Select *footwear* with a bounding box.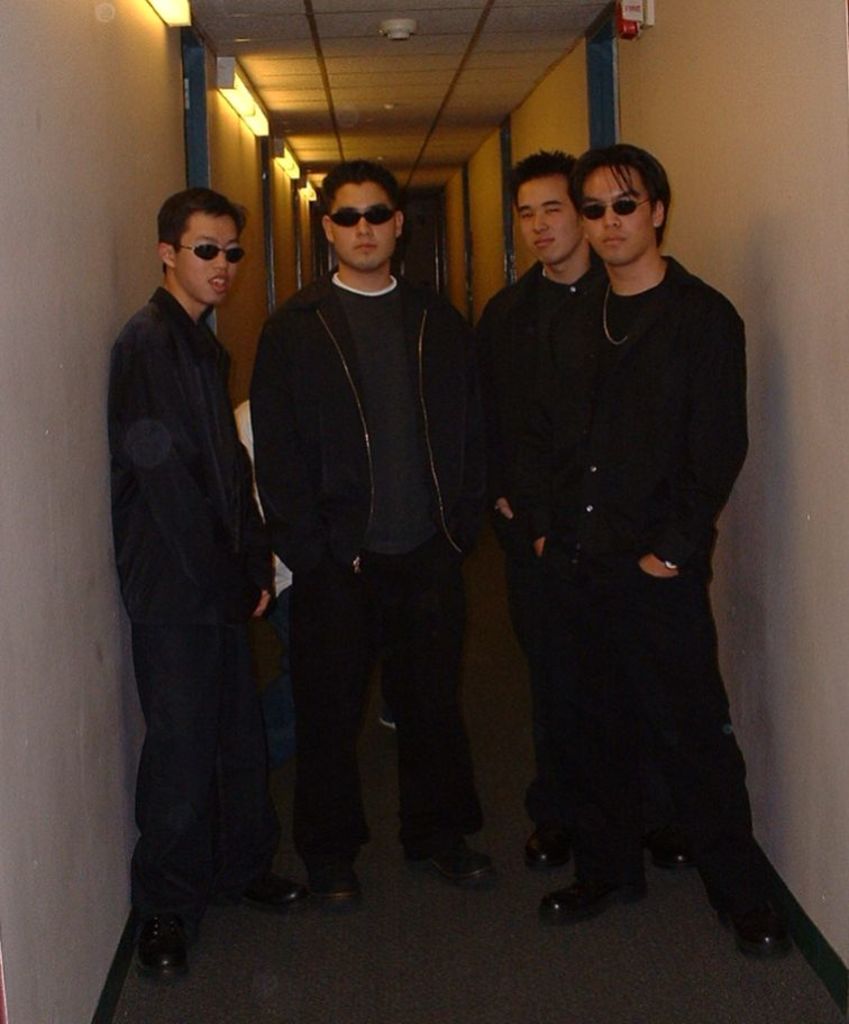
detection(239, 872, 308, 913).
